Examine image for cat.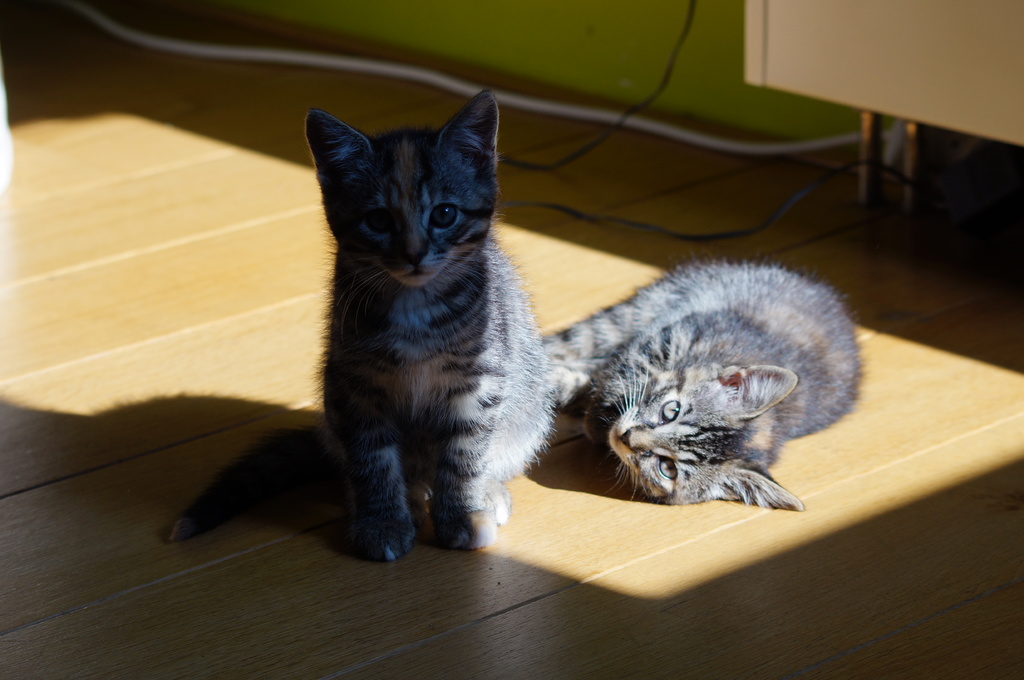
Examination result: 169/91/561/567.
